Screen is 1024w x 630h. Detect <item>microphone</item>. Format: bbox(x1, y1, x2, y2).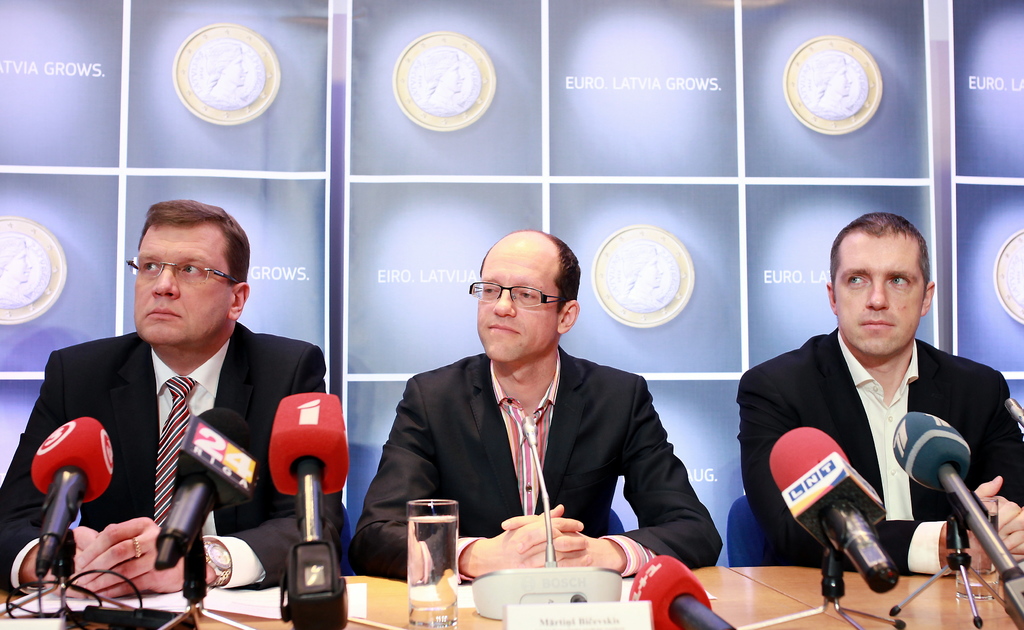
bbox(269, 390, 354, 627).
